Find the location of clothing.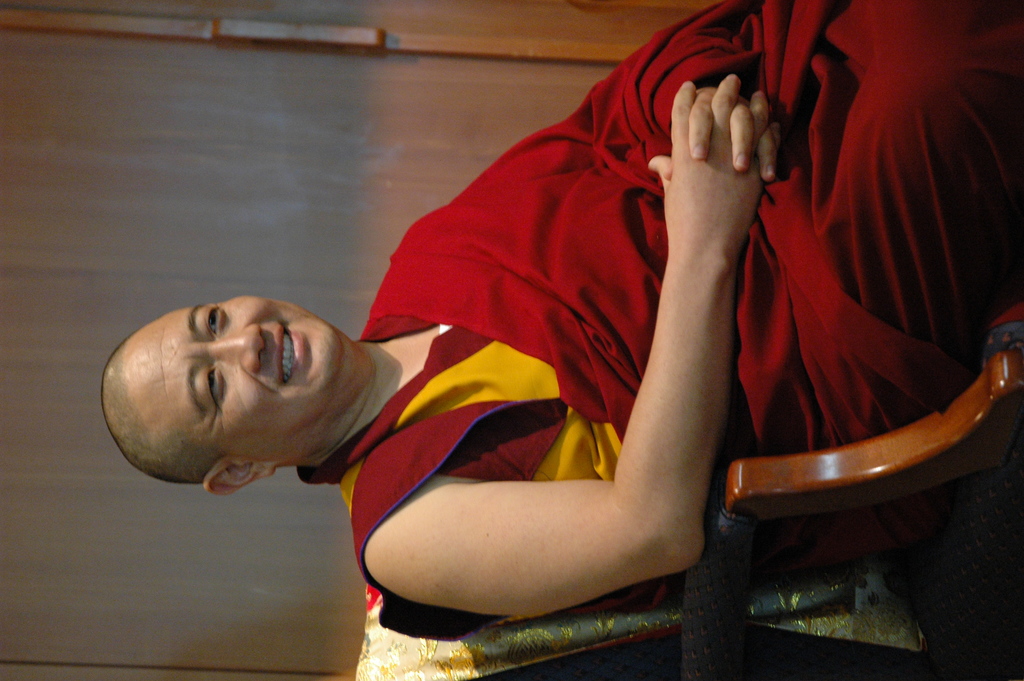
Location: left=294, top=34, right=906, bottom=640.
